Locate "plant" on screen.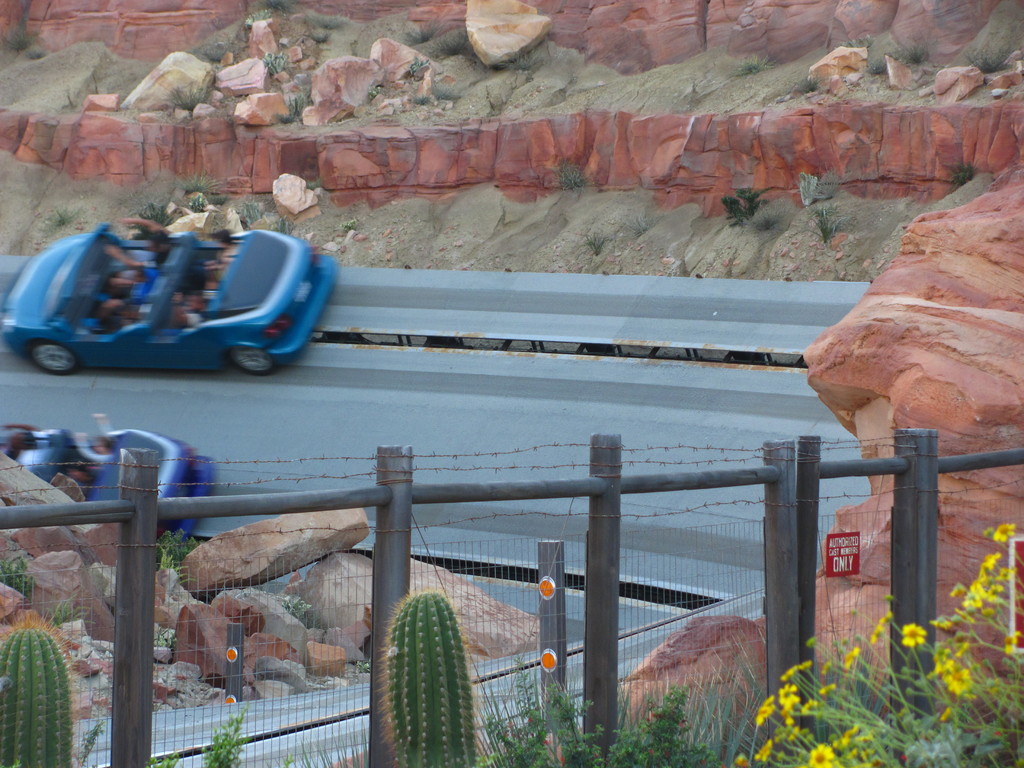
On screen at {"x1": 316, "y1": 13, "x2": 344, "y2": 33}.
